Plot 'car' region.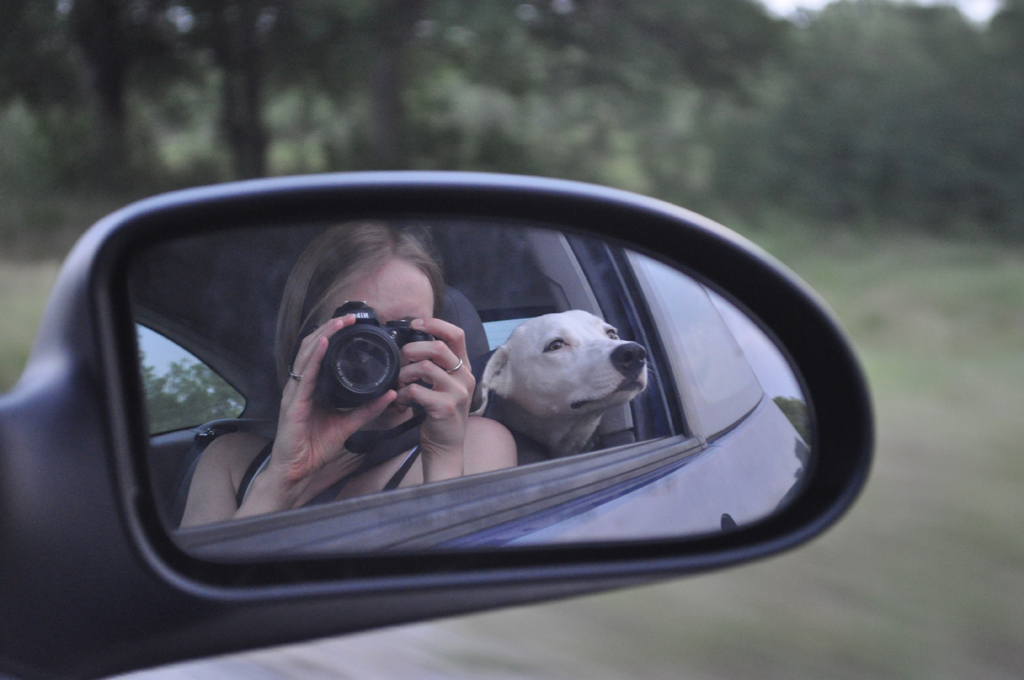
Plotted at 1 123 863 678.
